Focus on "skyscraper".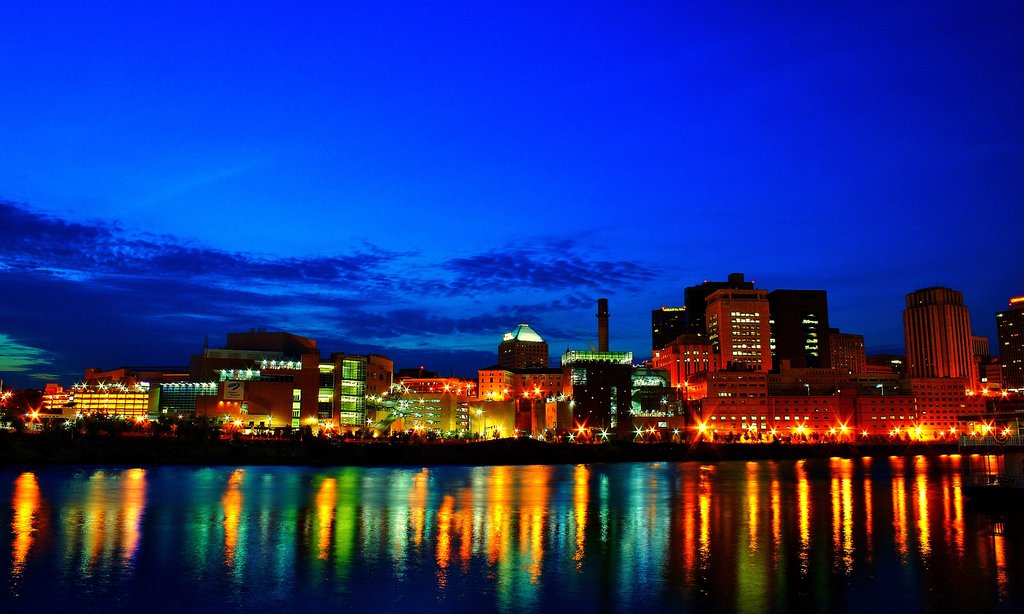
Focused at <bbox>38, 368, 168, 438</bbox>.
